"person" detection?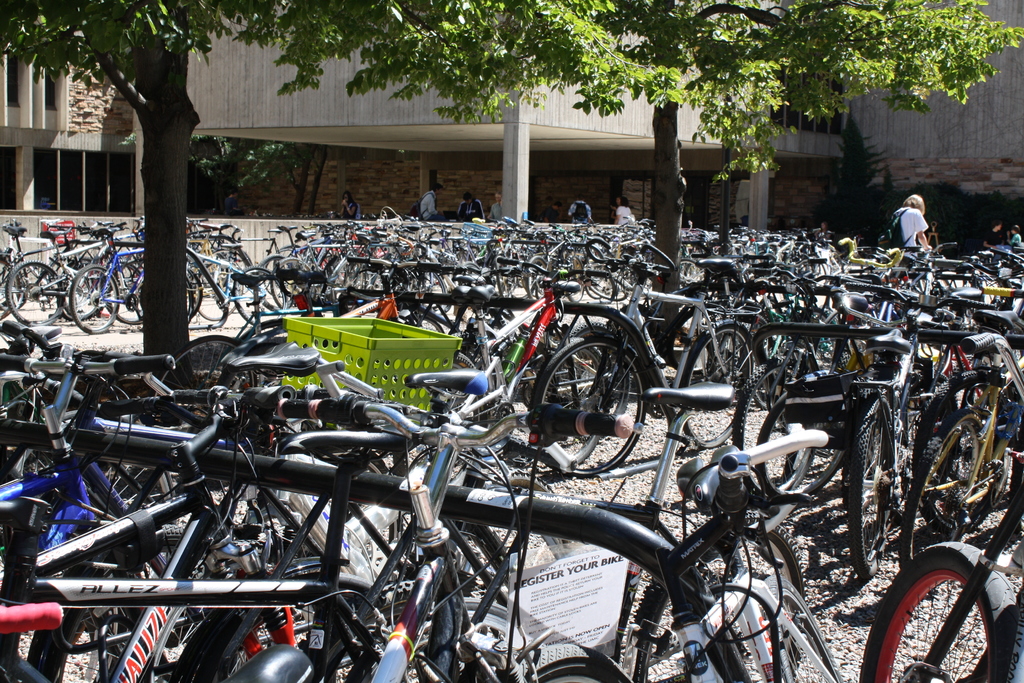
region(568, 191, 593, 220)
